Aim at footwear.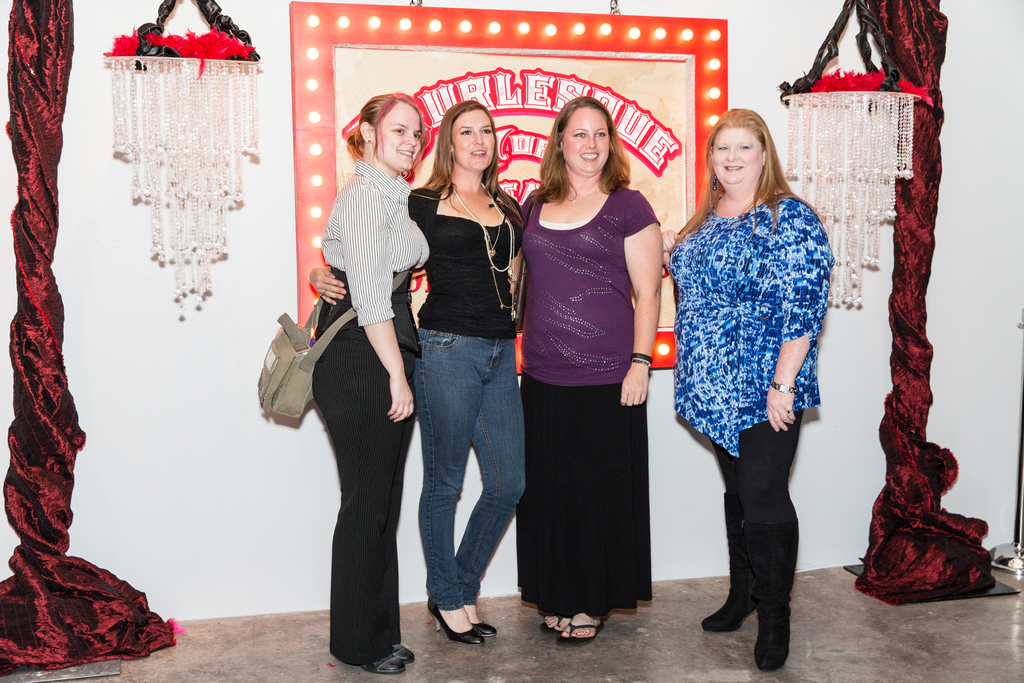
Aimed at 392/641/416/667.
